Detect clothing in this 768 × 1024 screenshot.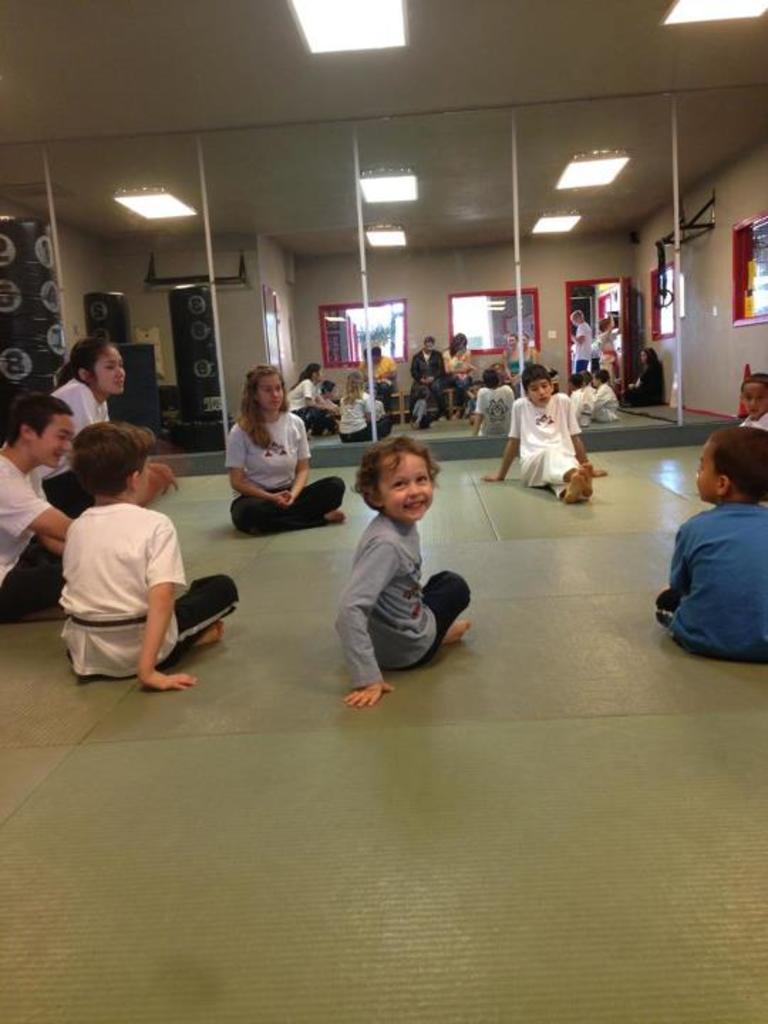
Detection: (505, 343, 529, 393).
